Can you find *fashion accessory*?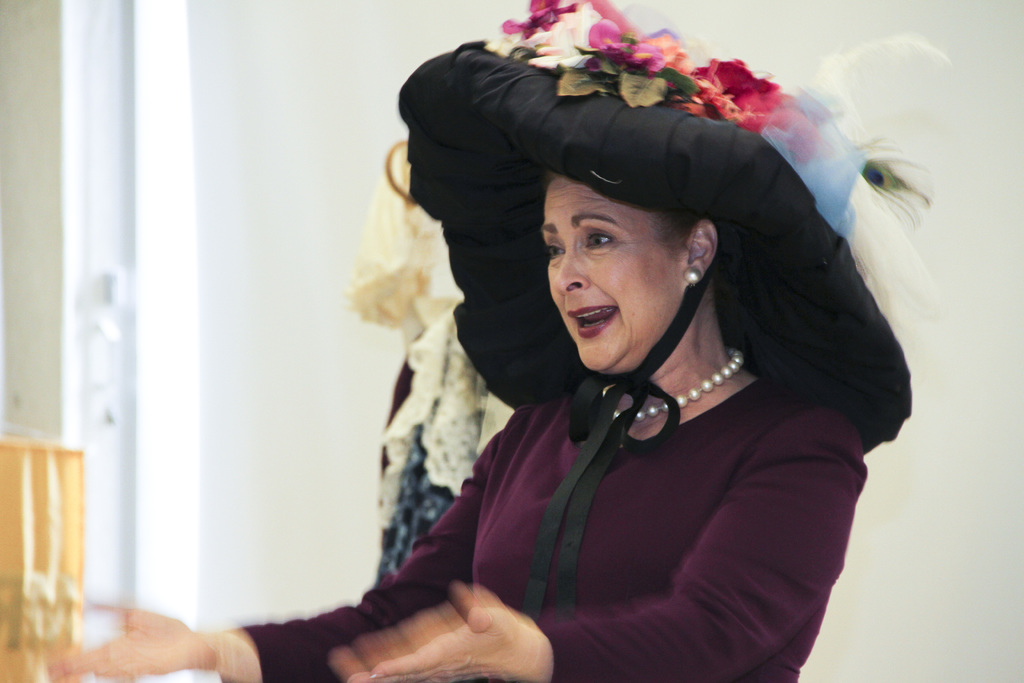
Yes, bounding box: l=682, t=268, r=704, b=286.
